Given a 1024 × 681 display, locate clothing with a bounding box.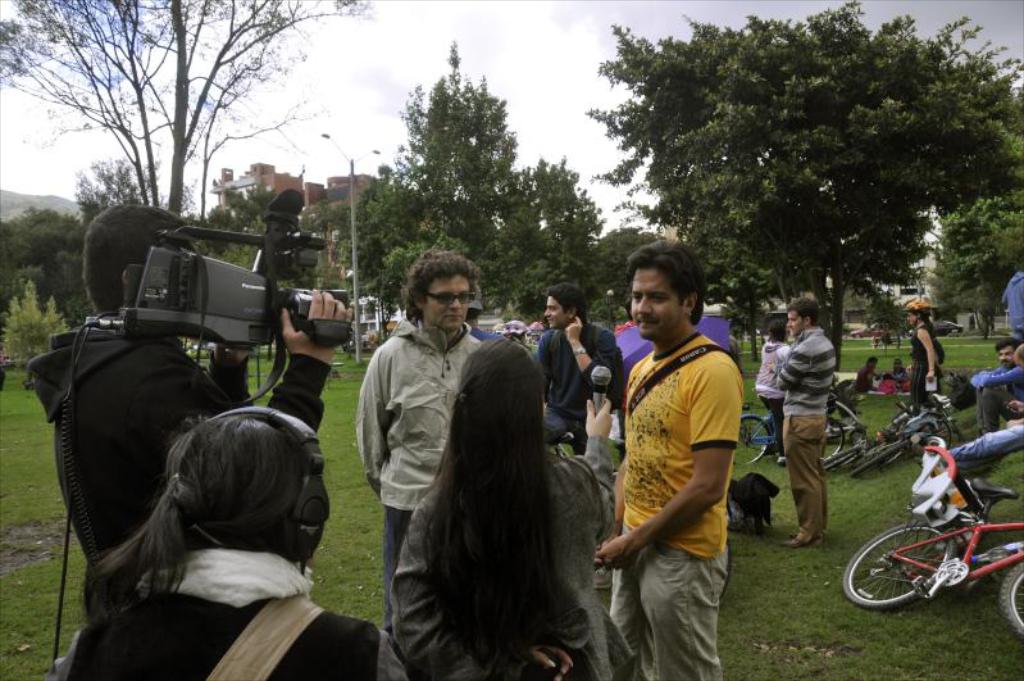
Located: BBox(754, 344, 787, 440).
